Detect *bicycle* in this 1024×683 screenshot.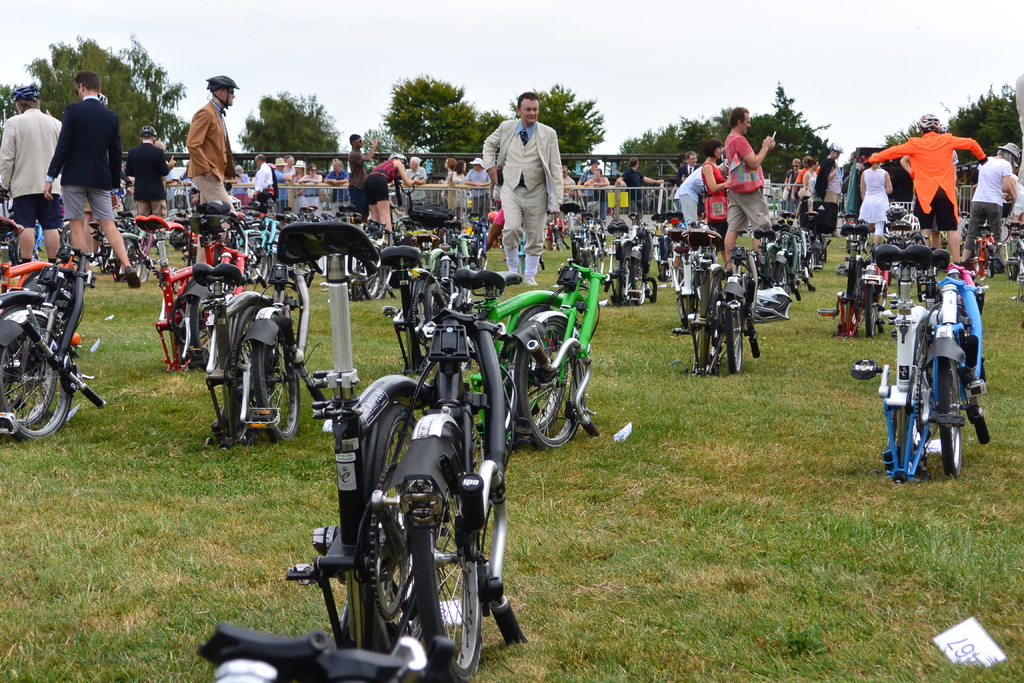
Detection: 213,215,330,440.
